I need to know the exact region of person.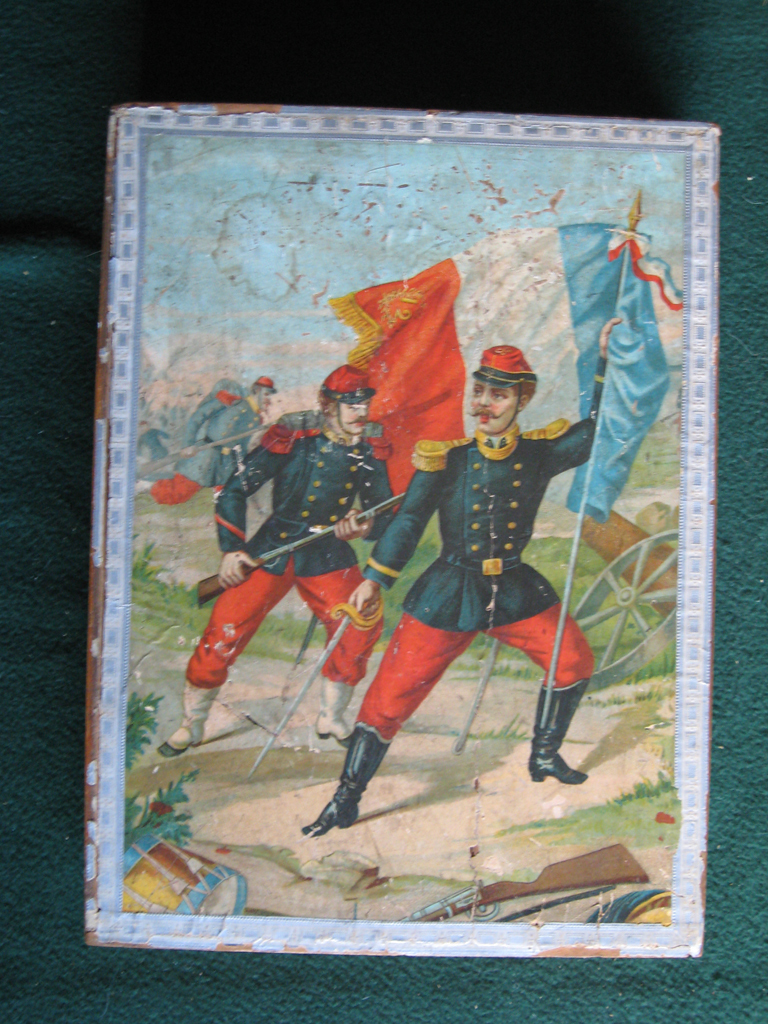
Region: 139,359,280,504.
